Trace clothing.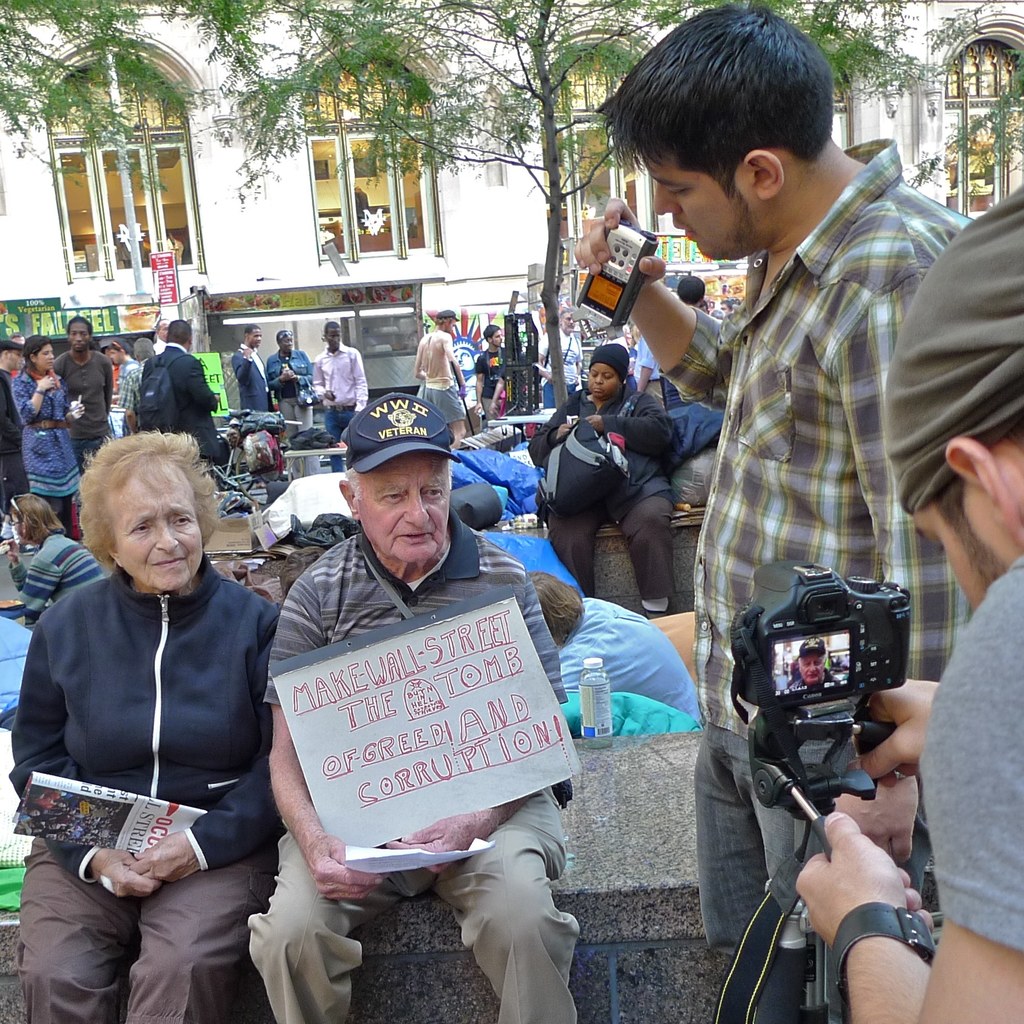
Traced to 307, 342, 371, 400.
